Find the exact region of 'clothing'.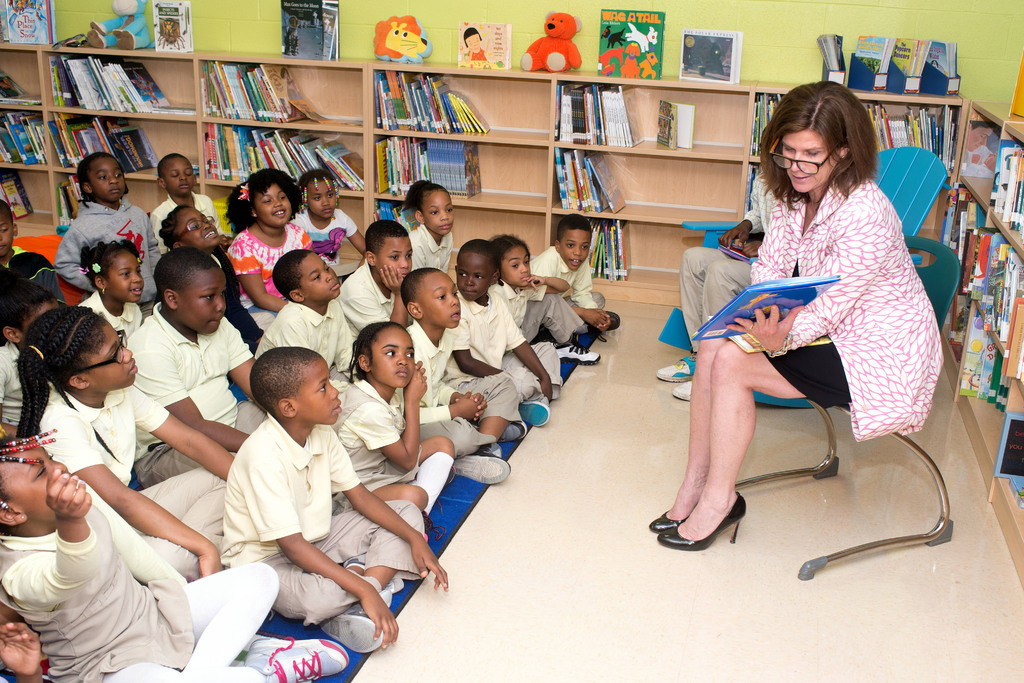
Exact region: 216:412:429:623.
